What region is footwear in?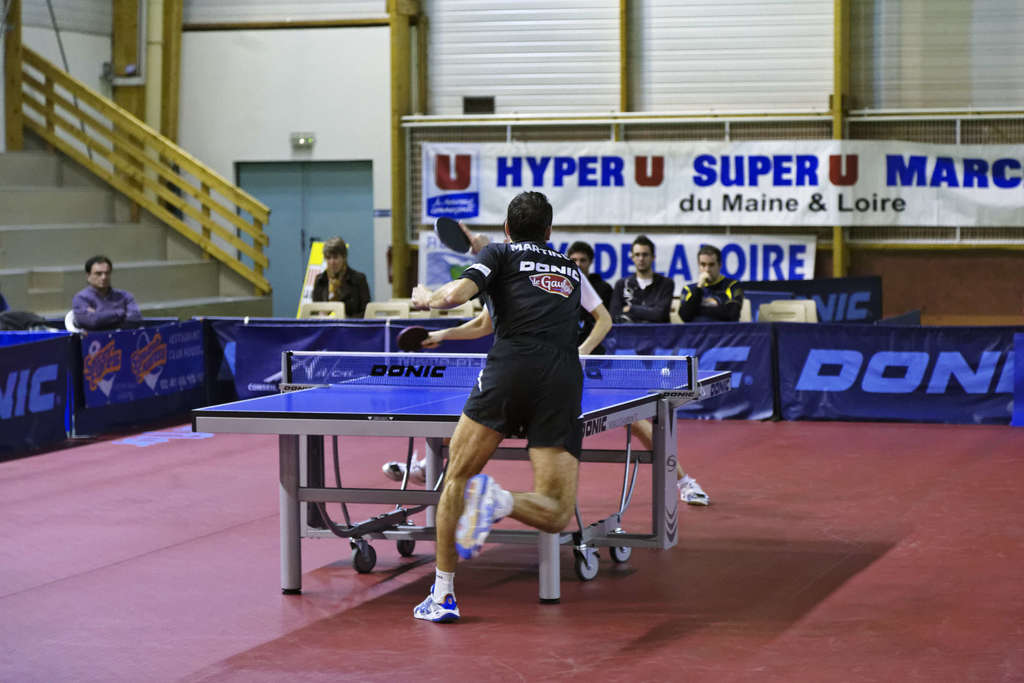
detection(682, 483, 703, 505).
